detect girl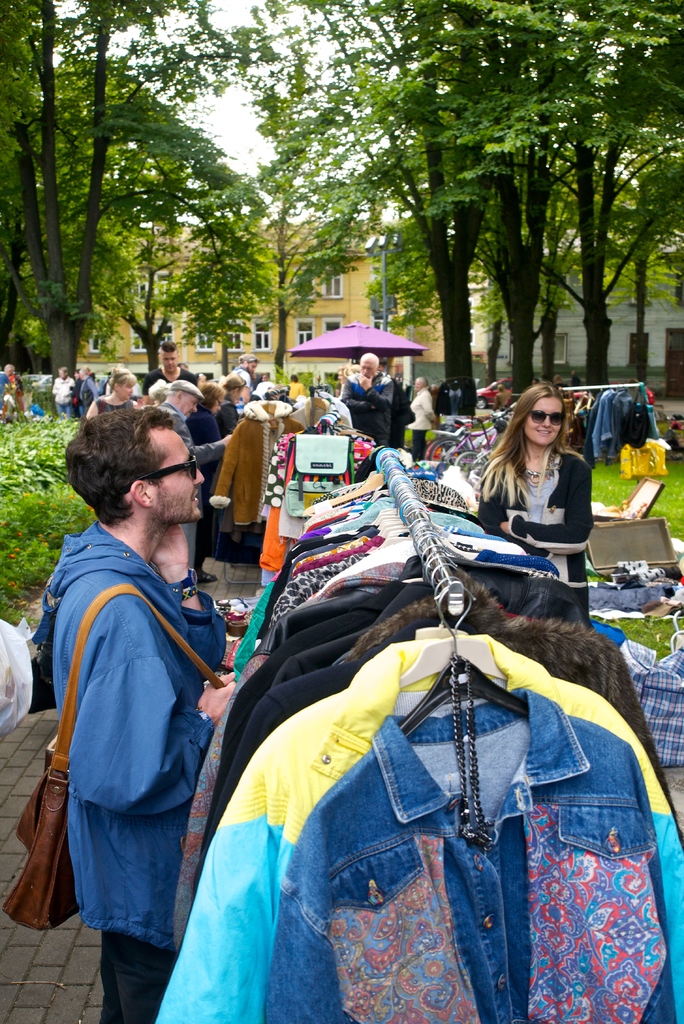
<region>461, 381, 607, 635</region>
